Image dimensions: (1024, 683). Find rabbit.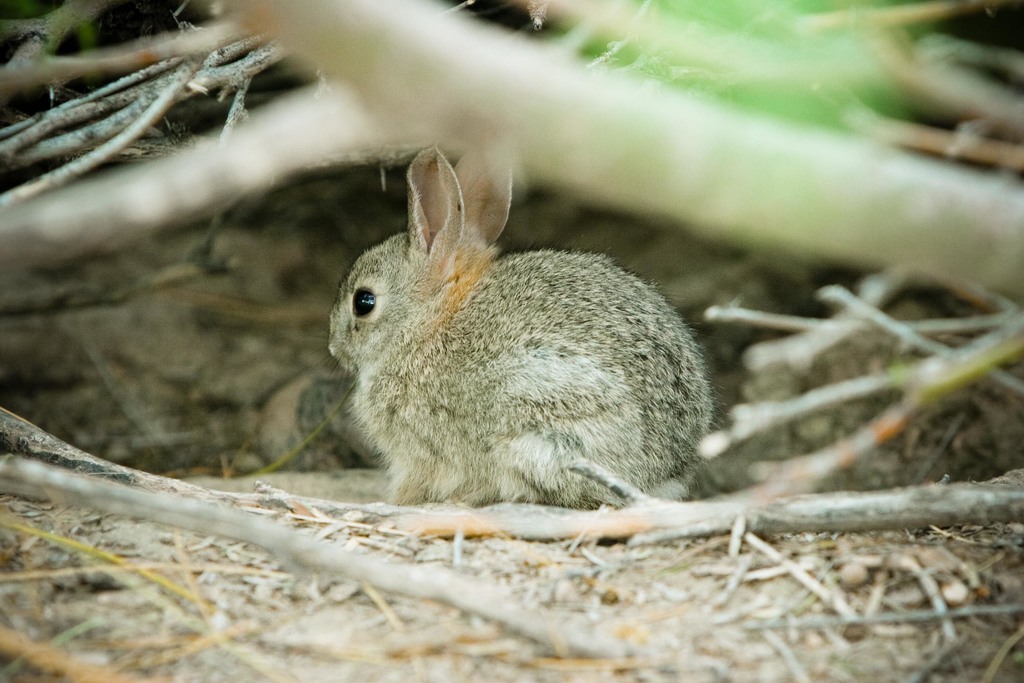
bbox(326, 147, 719, 511).
